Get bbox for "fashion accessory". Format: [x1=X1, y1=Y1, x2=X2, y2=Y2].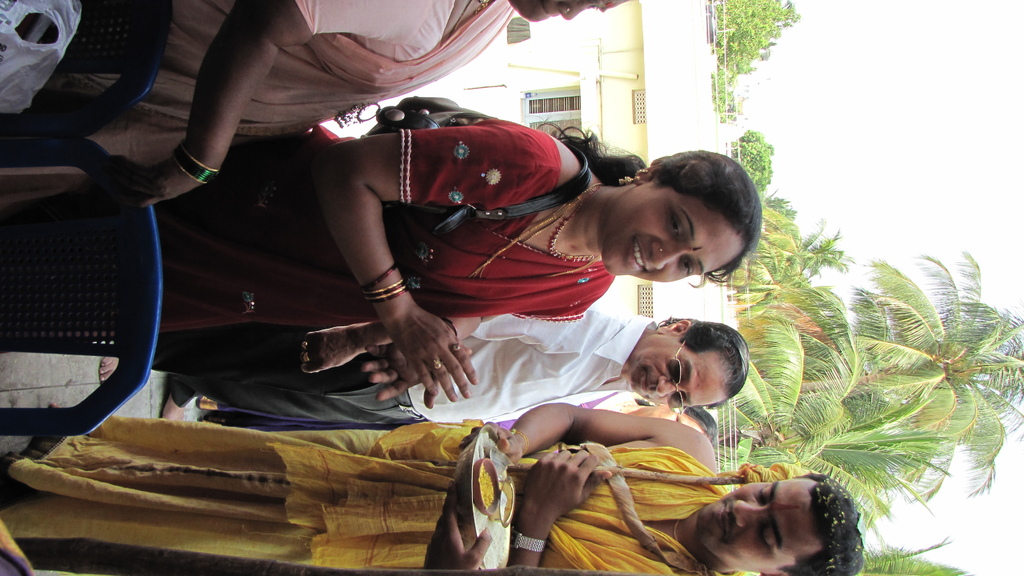
[x1=468, y1=186, x2=590, y2=279].
